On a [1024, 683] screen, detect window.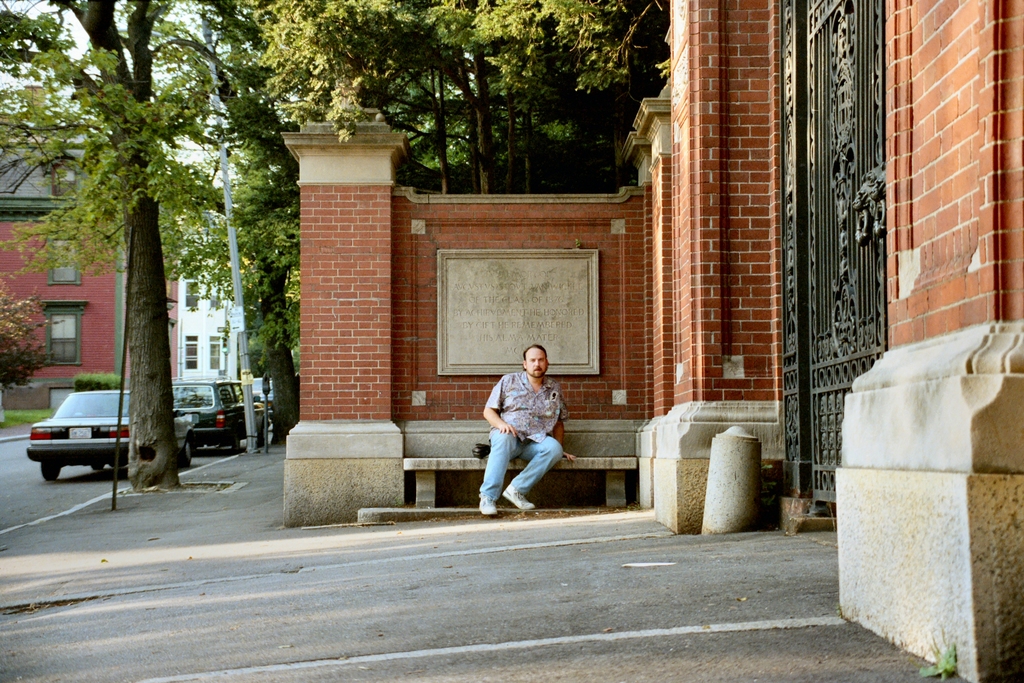
crop(45, 308, 78, 370).
